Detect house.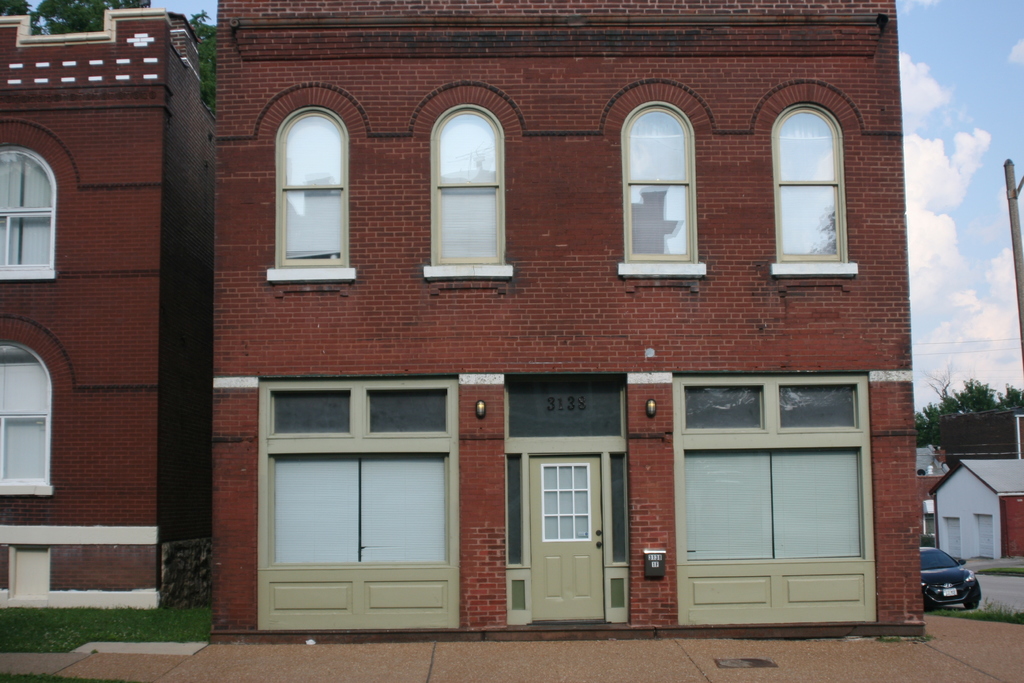
Detected at <box>0,8,215,613</box>.
